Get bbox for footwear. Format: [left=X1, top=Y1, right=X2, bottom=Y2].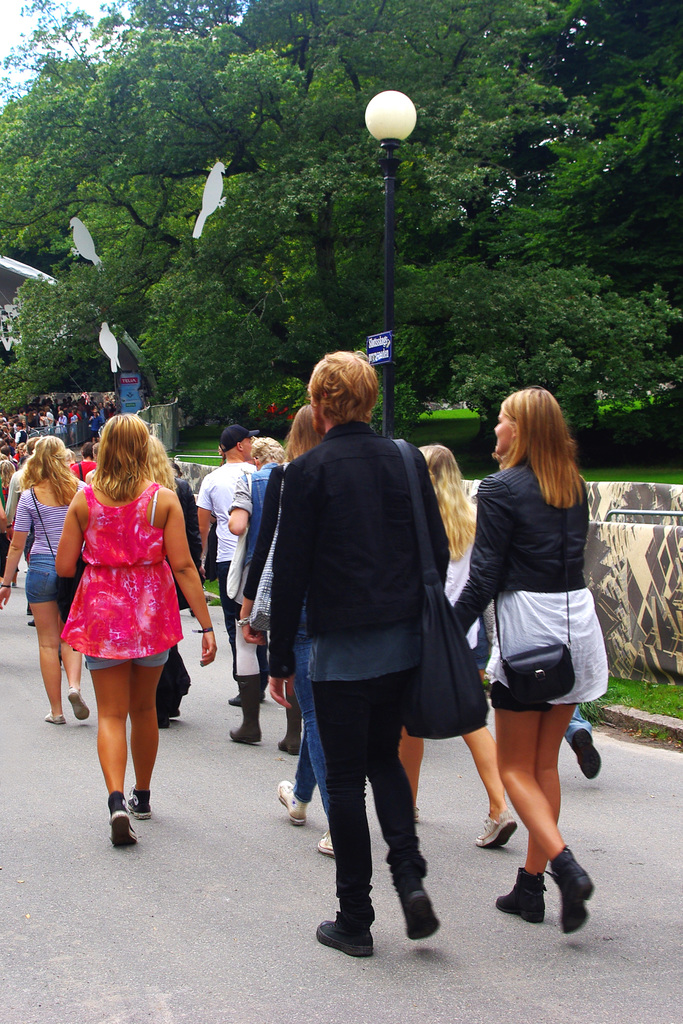
[left=277, top=779, right=306, bottom=826].
